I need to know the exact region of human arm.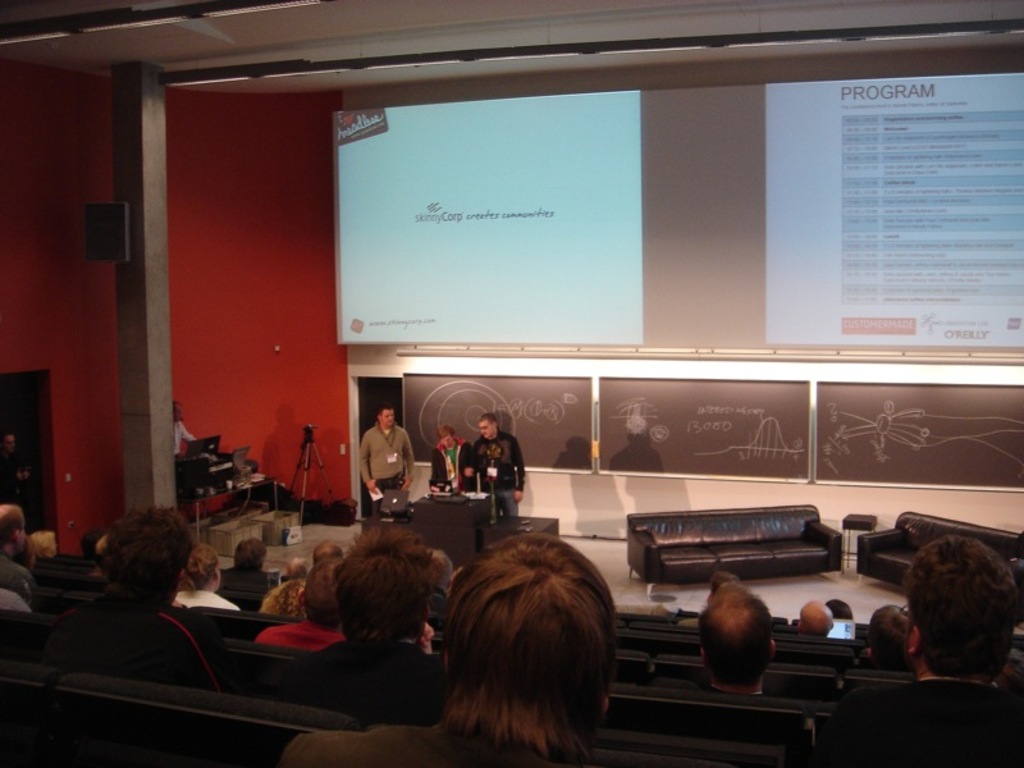
Region: bbox=(512, 435, 530, 504).
